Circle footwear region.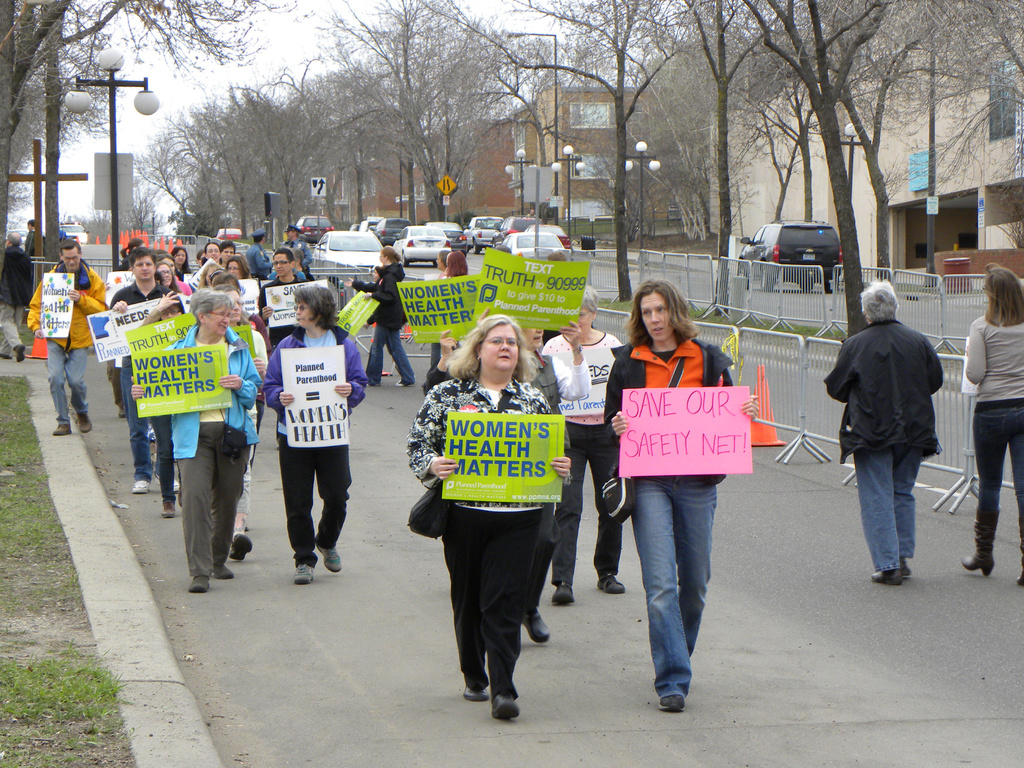
Region: Rect(17, 344, 27, 362).
